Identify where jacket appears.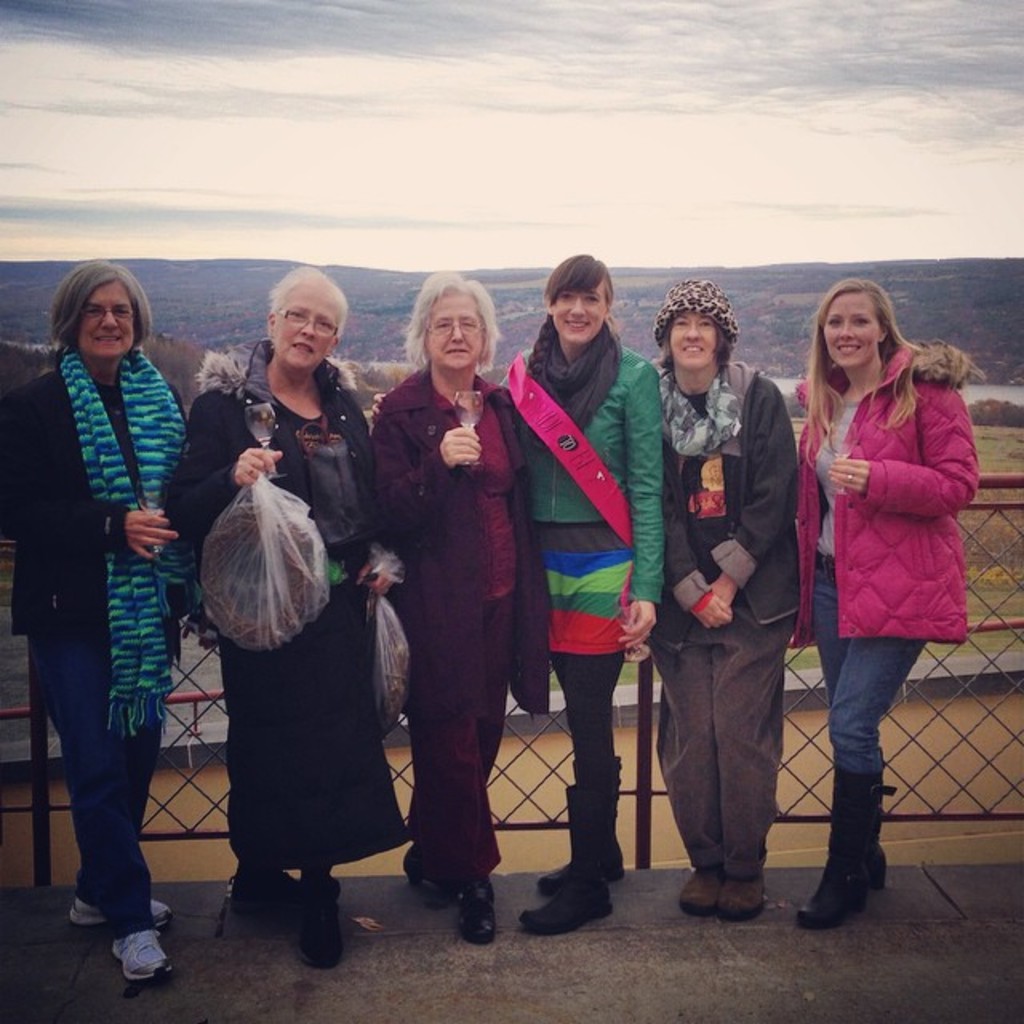
Appears at BBox(803, 323, 994, 656).
